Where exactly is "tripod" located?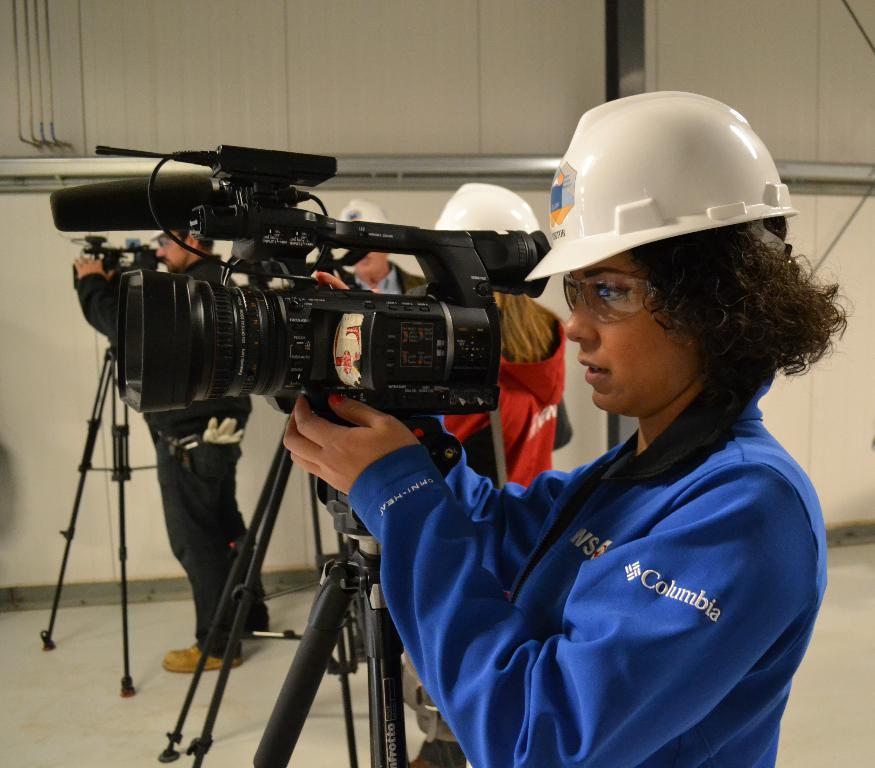
Its bounding box is l=37, t=343, r=146, b=702.
